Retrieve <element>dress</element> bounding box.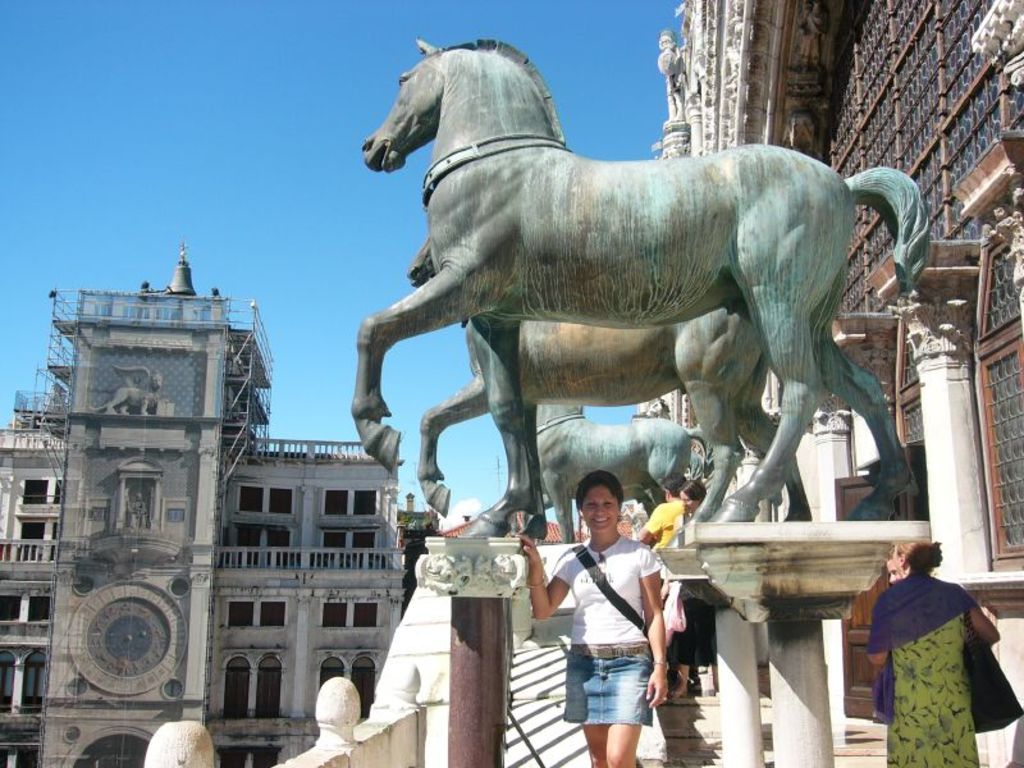
Bounding box: x1=890, y1=614, x2=977, y2=767.
